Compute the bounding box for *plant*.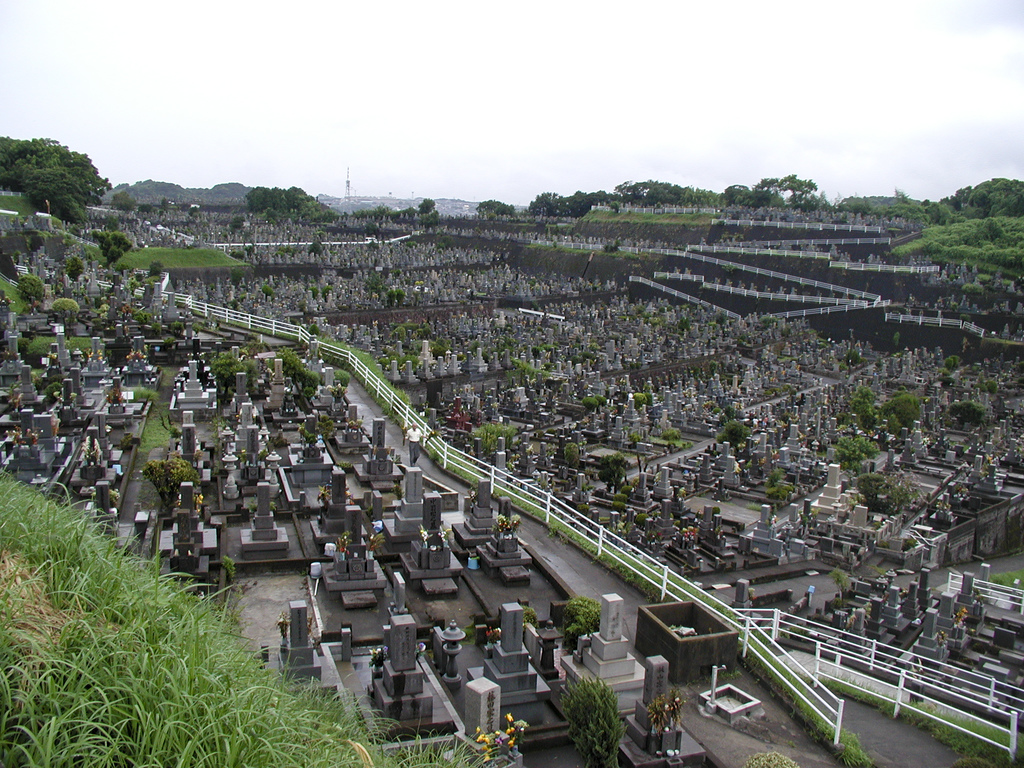
[586,351,595,359].
